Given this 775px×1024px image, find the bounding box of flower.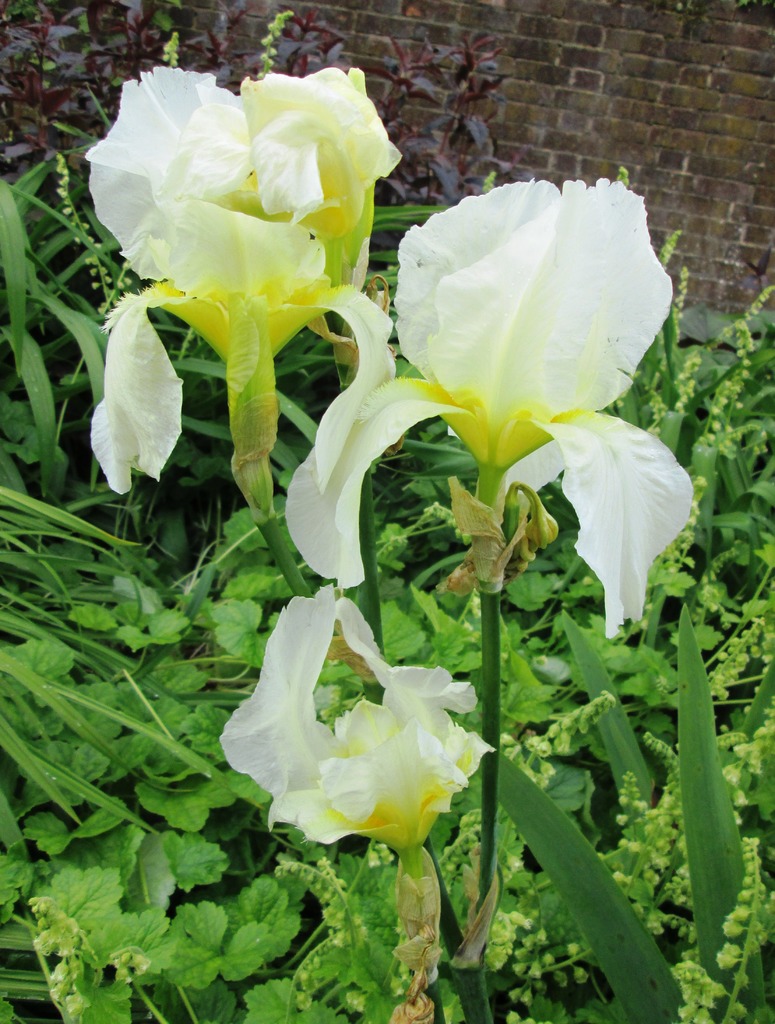
[222,581,495,863].
